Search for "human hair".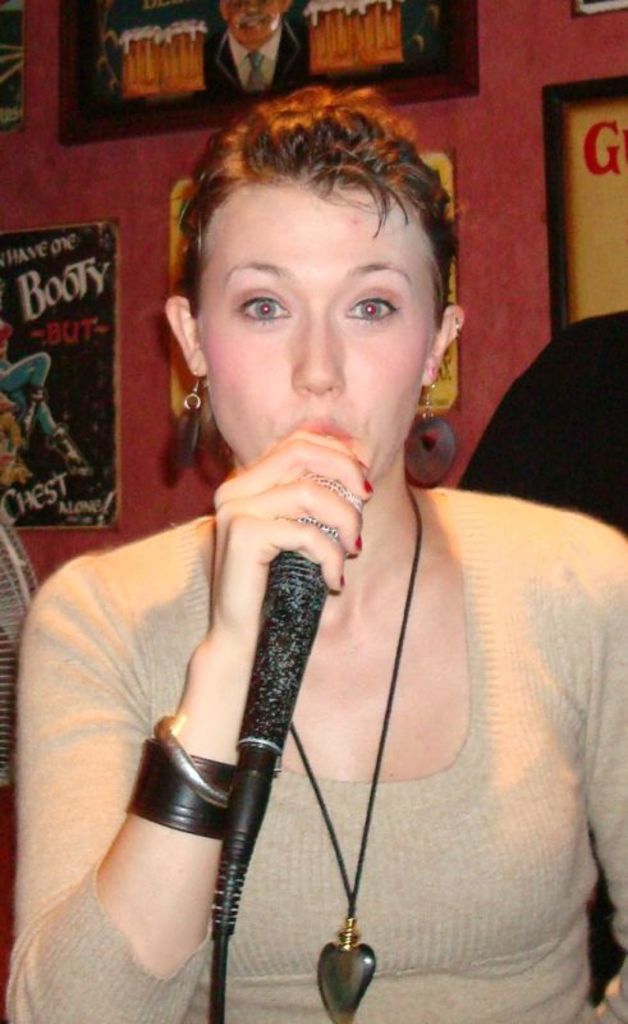
Found at bbox=[184, 97, 454, 307].
